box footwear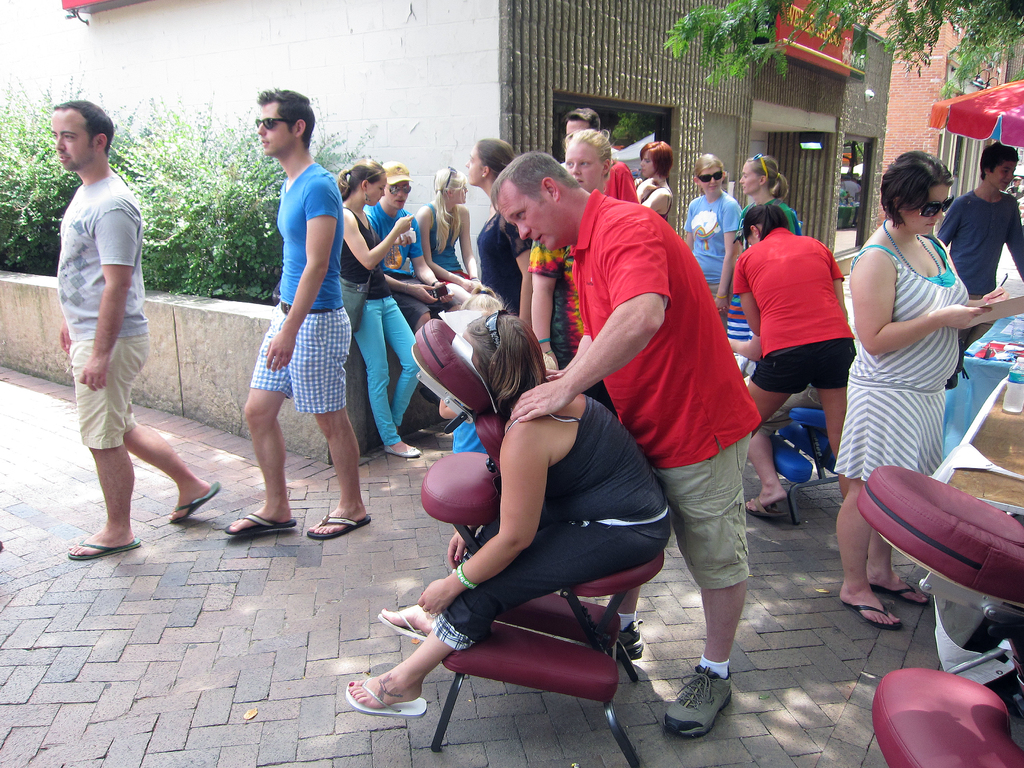
bbox=[382, 447, 424, 457]
